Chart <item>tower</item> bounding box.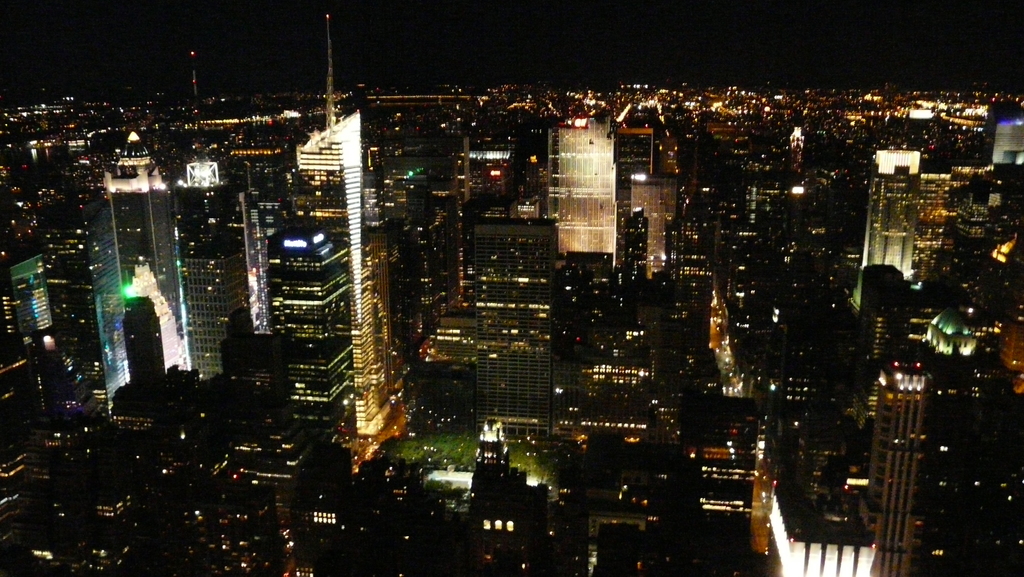
Charted: [3,93,86,223].
